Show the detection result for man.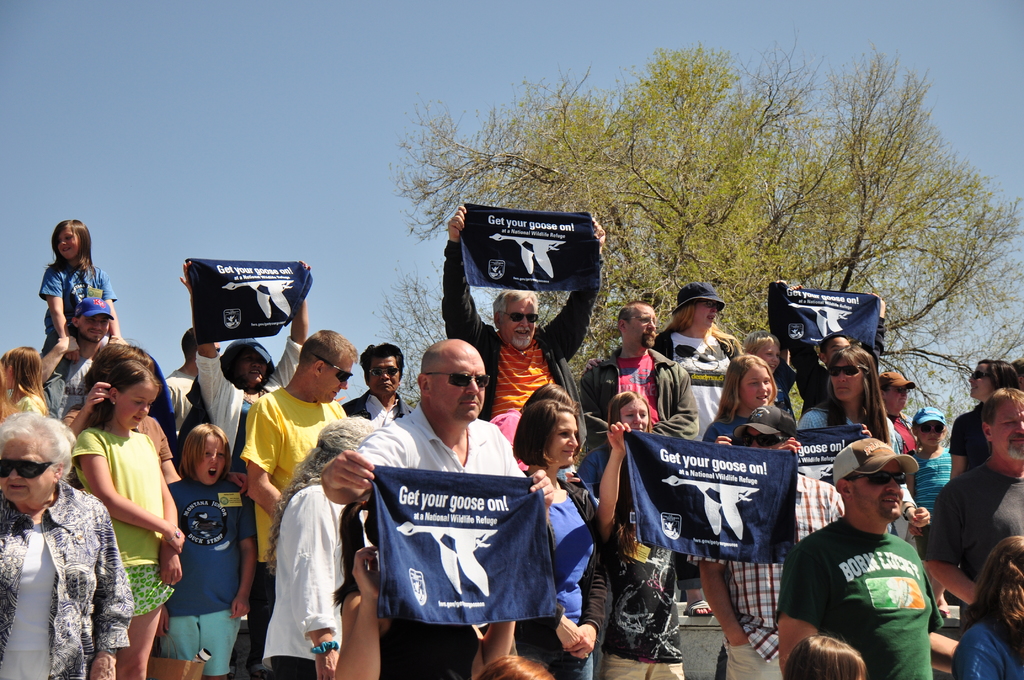
320, 336, 554, 660.
